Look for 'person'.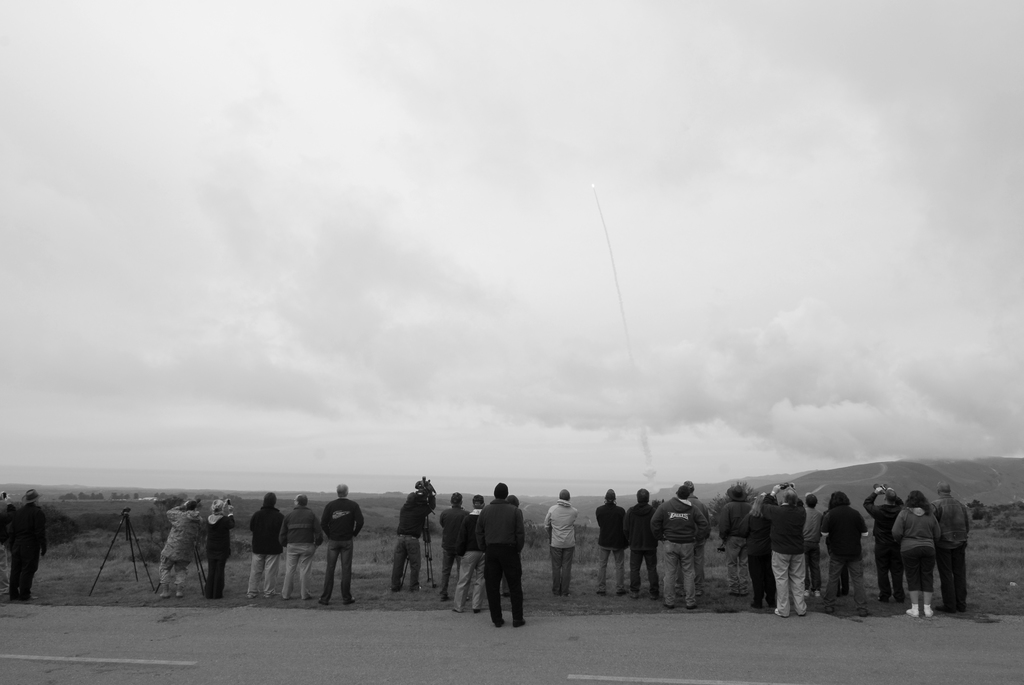
Found: [151, 491, 201, 596].
